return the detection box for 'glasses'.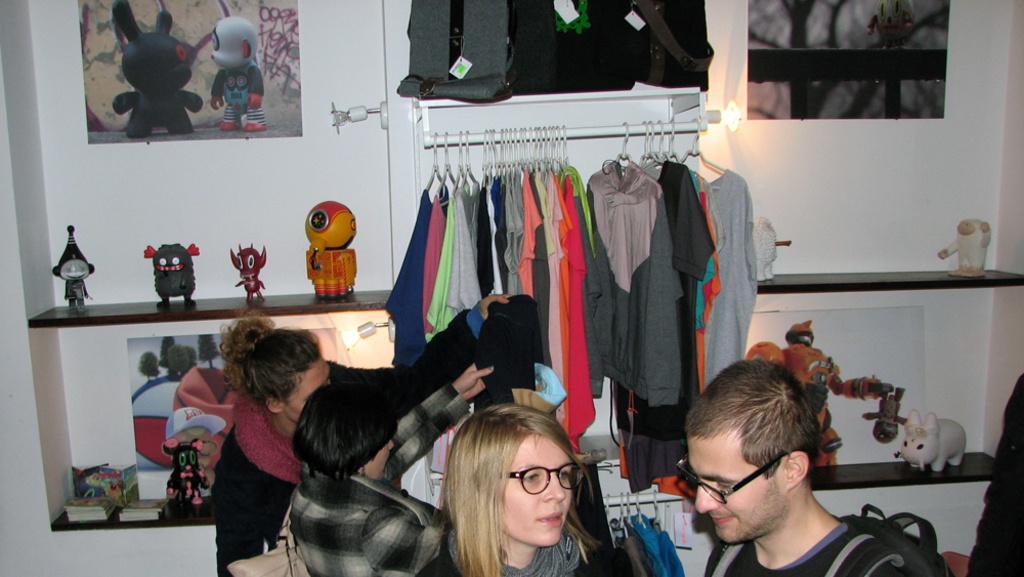
BBox(672, 445, 803, 505).
